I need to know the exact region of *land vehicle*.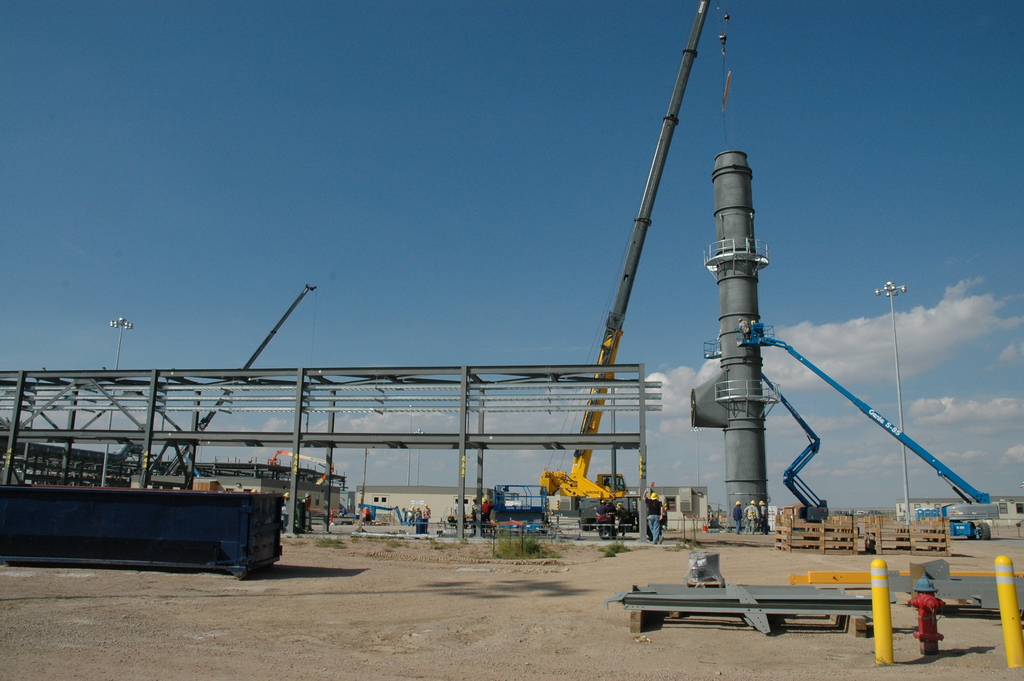
Region: (left=539, top=0, right=709, bottom=542).
